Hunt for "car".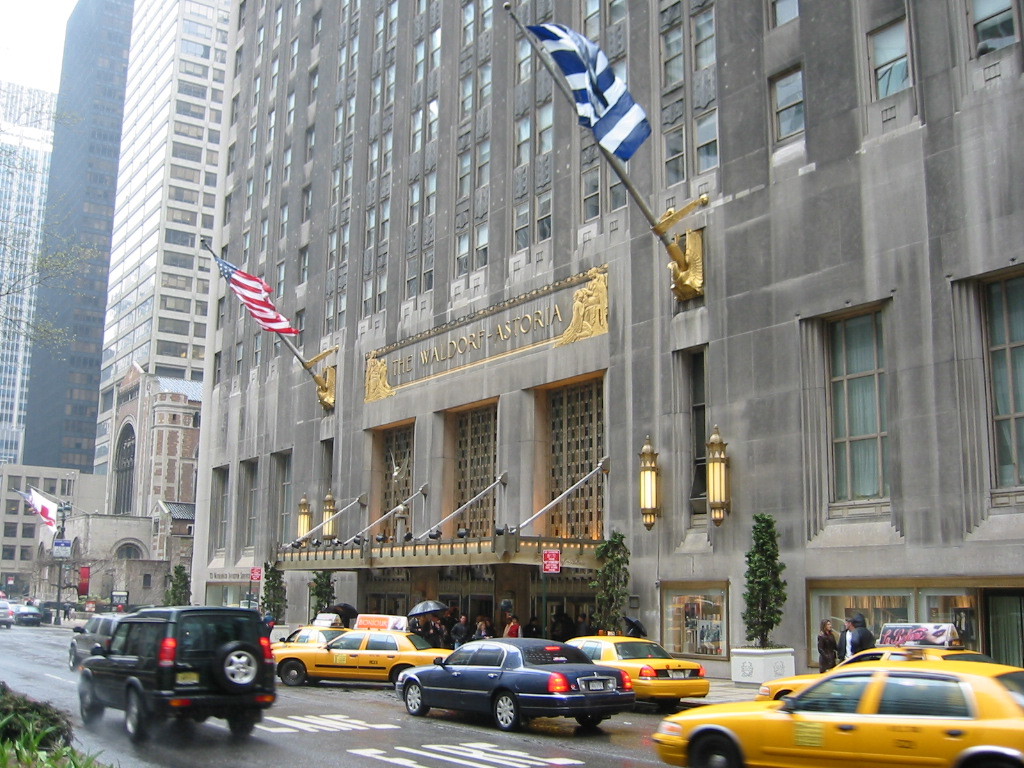
Hunted down at <bbox>0, 599, 16, 626</bbox>.
